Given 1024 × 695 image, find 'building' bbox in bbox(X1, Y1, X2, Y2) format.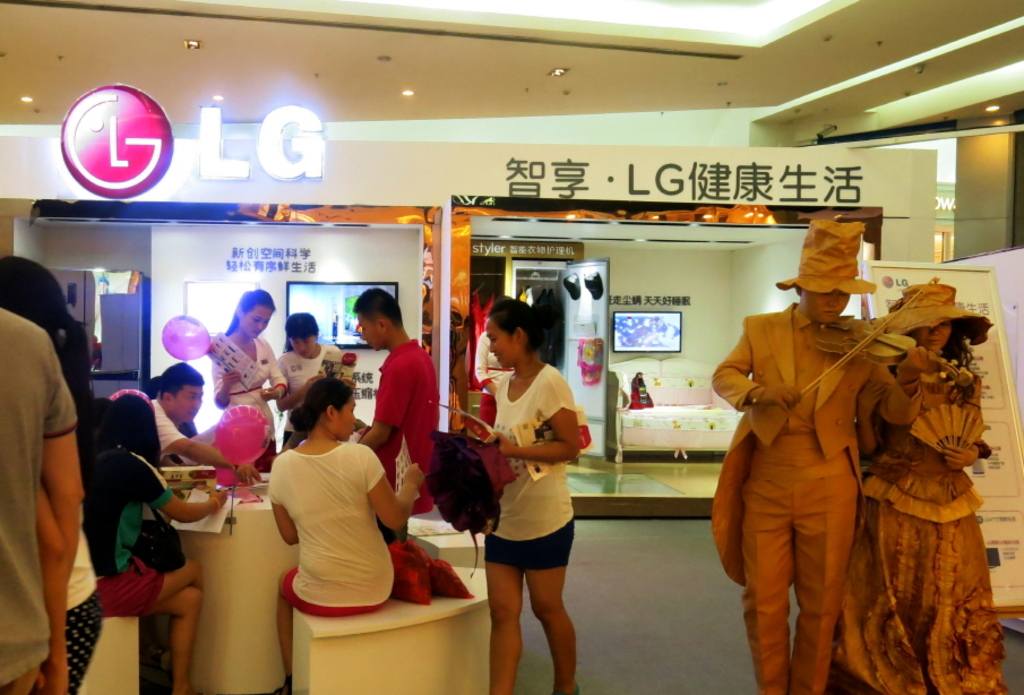
bbox(0, 0, 1023, 694).
